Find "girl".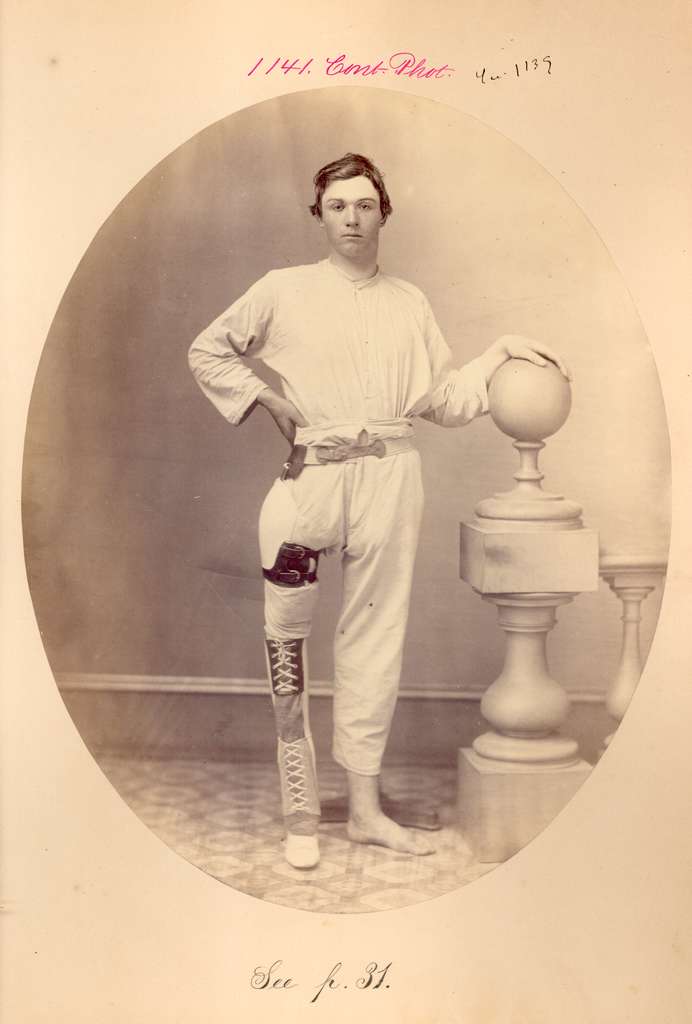
(x1=170, y1=152, x2=564, y2=829).
